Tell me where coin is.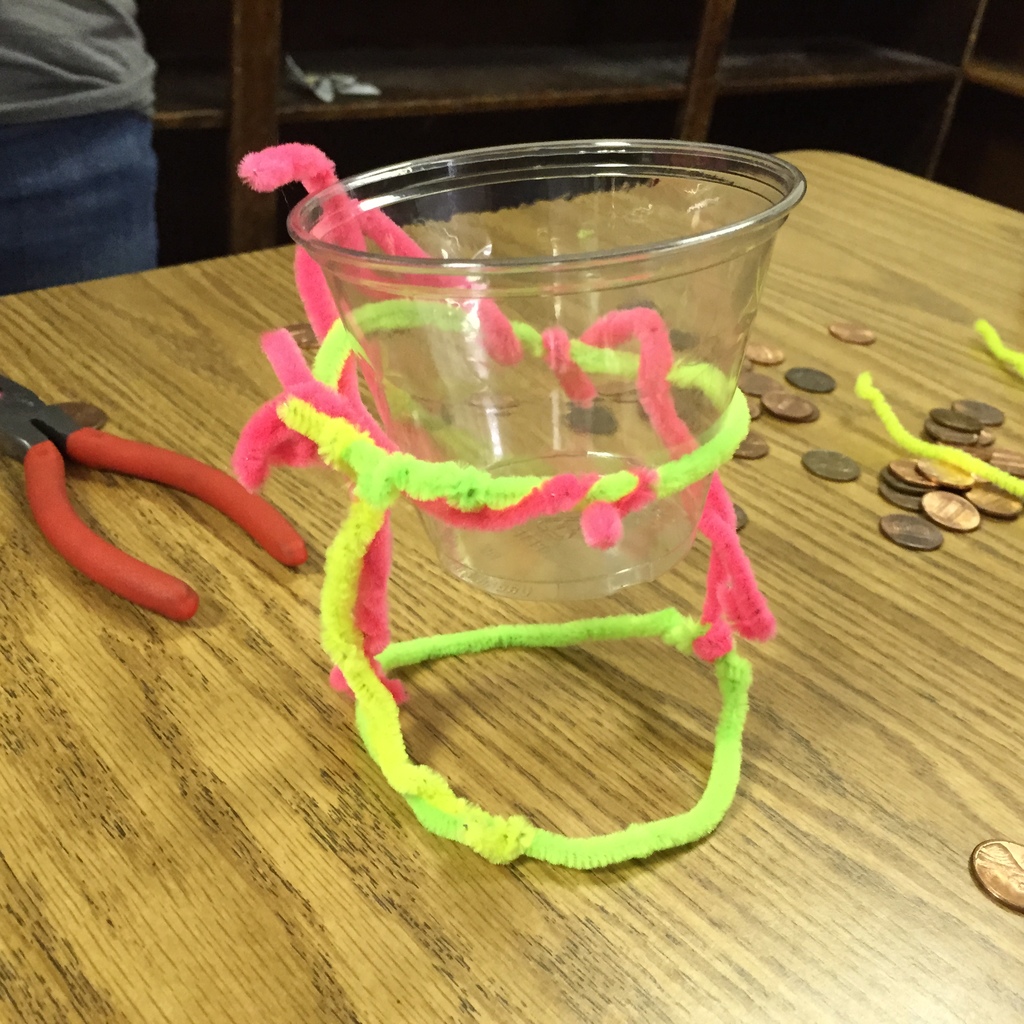
coin is at box(877, 515, 946, 552).
